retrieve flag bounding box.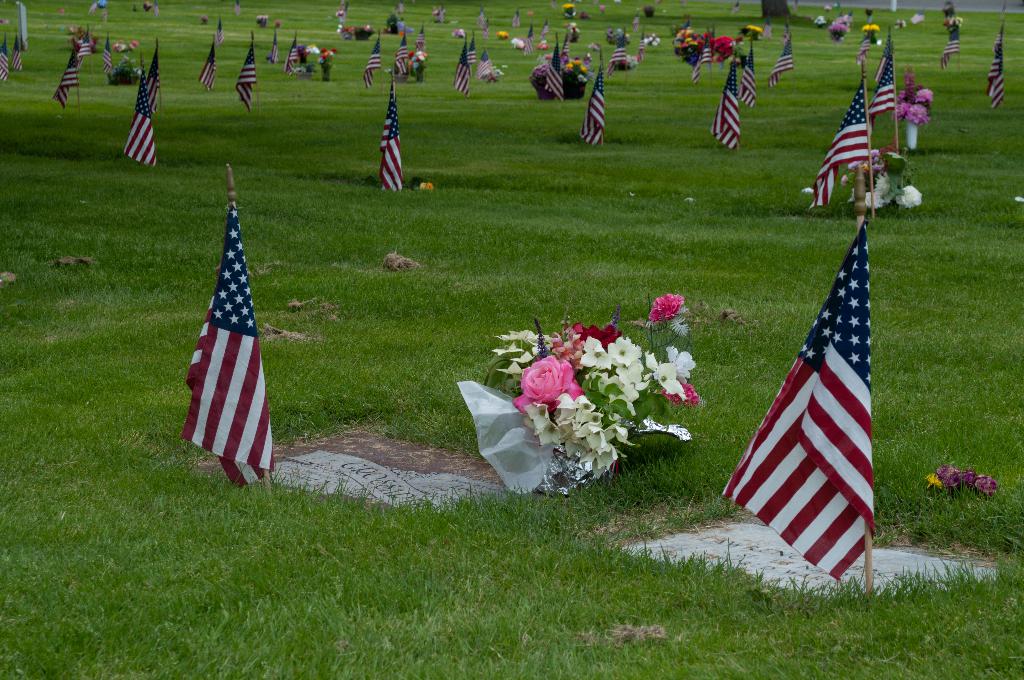
Bounding box: (x1=453, y1=35, x2=470, y2=104).
